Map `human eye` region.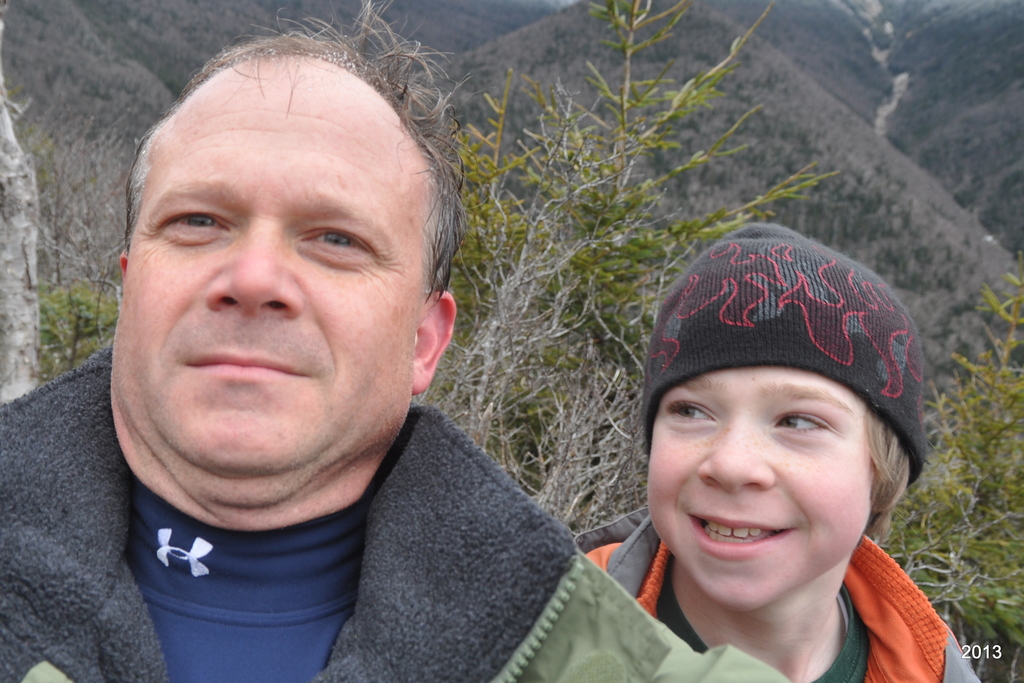
Mapped to crop(657, 395, 720, 426).
